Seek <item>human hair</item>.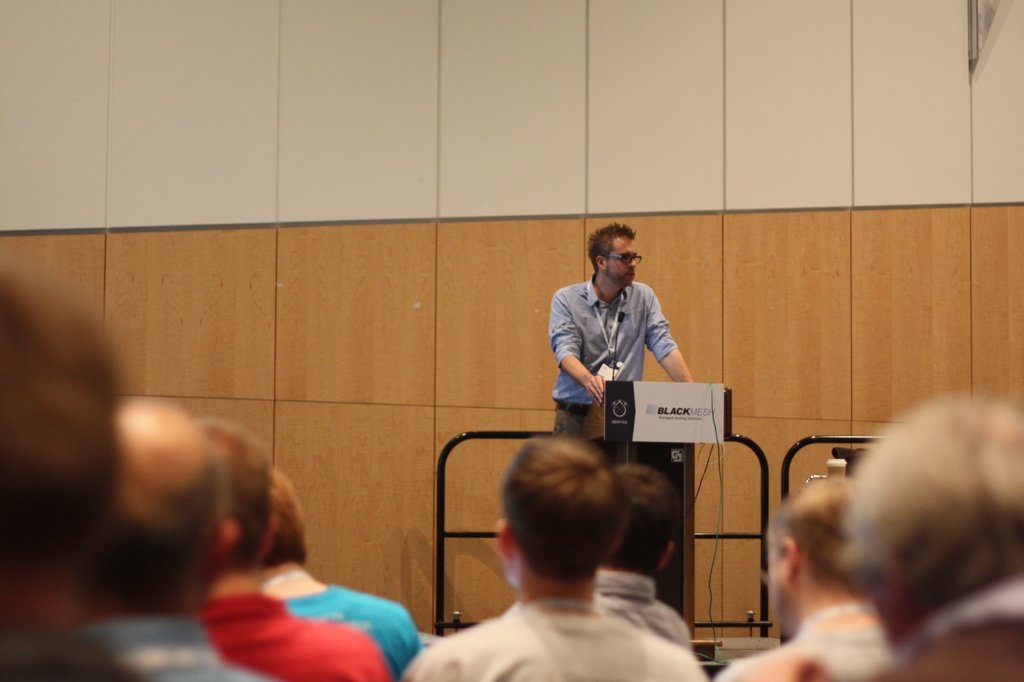
(x1=72, y1=444, x2=223, y2=619).
